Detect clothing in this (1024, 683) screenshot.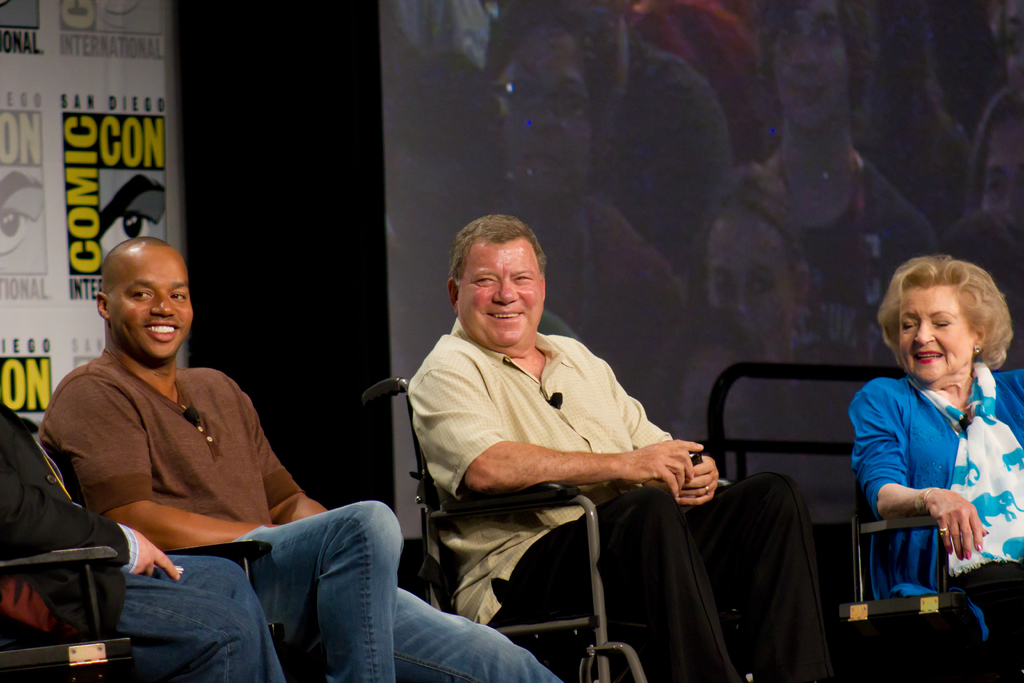
Detection: 847/363/1023/682.
